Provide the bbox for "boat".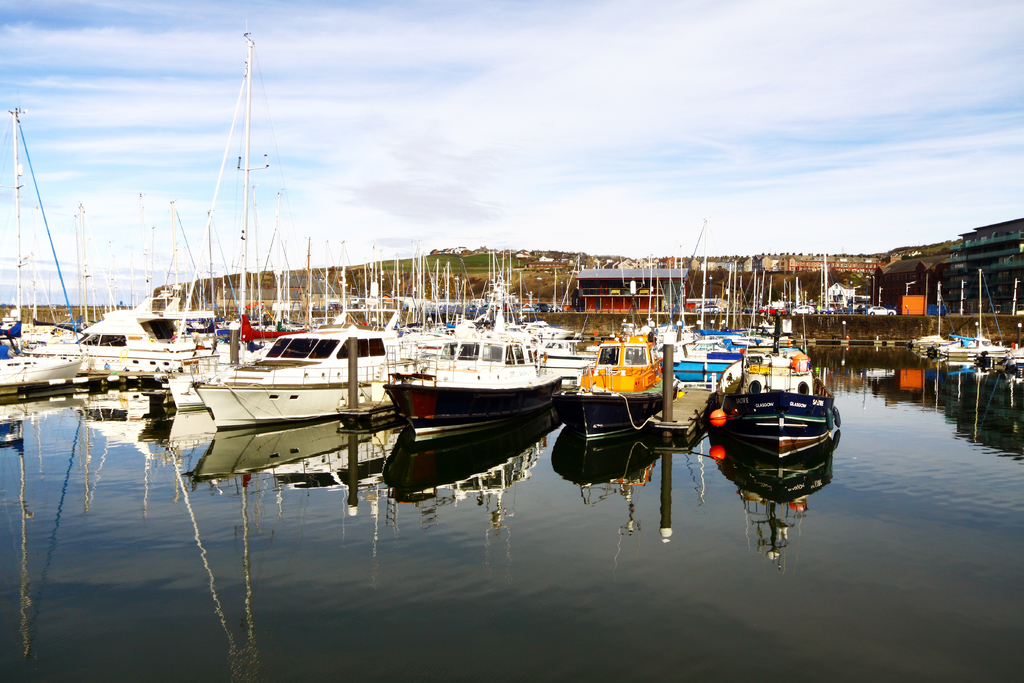
bbox(0, 113, 93, 390).
